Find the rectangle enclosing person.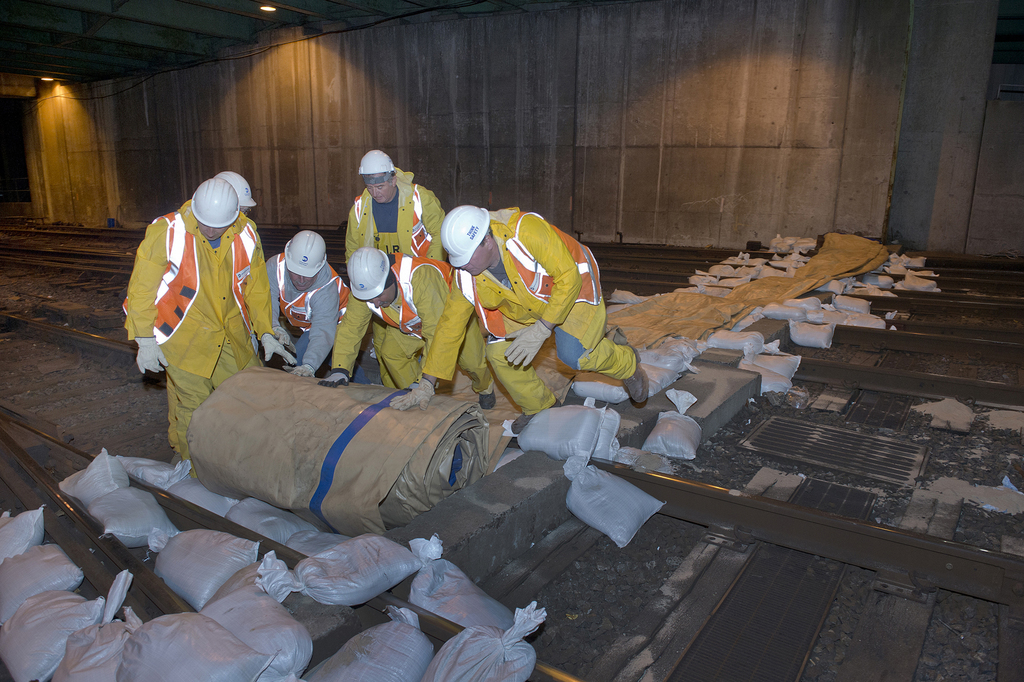
336:149:460:312.
